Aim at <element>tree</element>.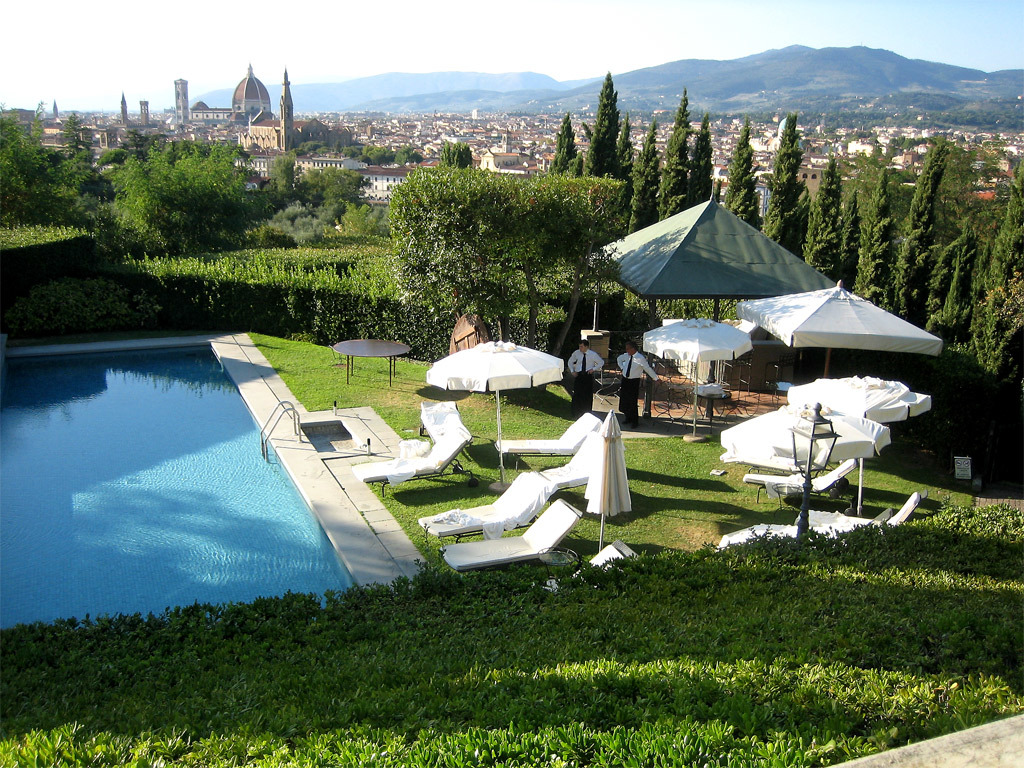
Aimed at <bbox>435, 138, 473, 162</bbox>.
